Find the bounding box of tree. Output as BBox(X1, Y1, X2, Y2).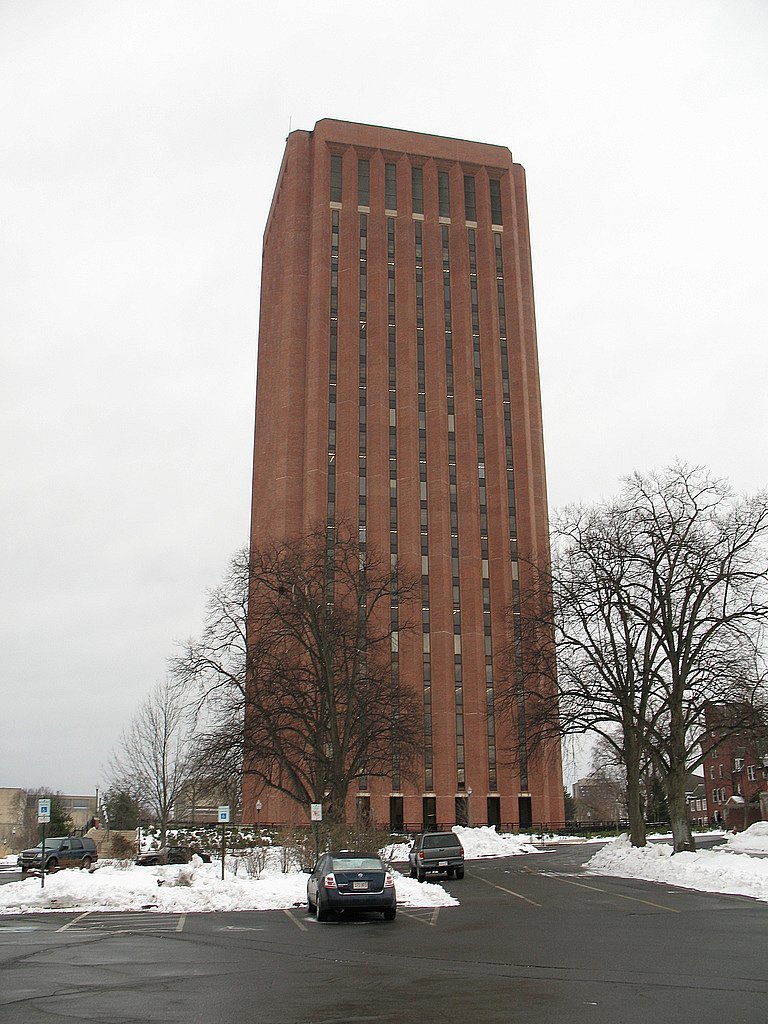
BBox(172, 515, 433, 856).
